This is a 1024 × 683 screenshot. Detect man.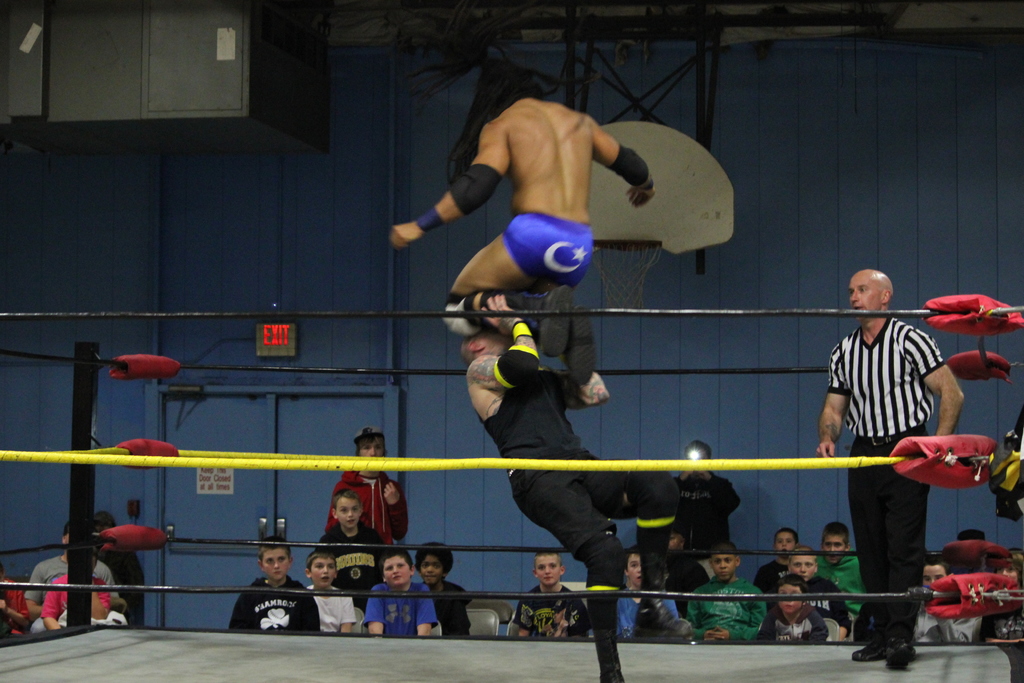
left=675, top=439, right=744, bottom=583.
